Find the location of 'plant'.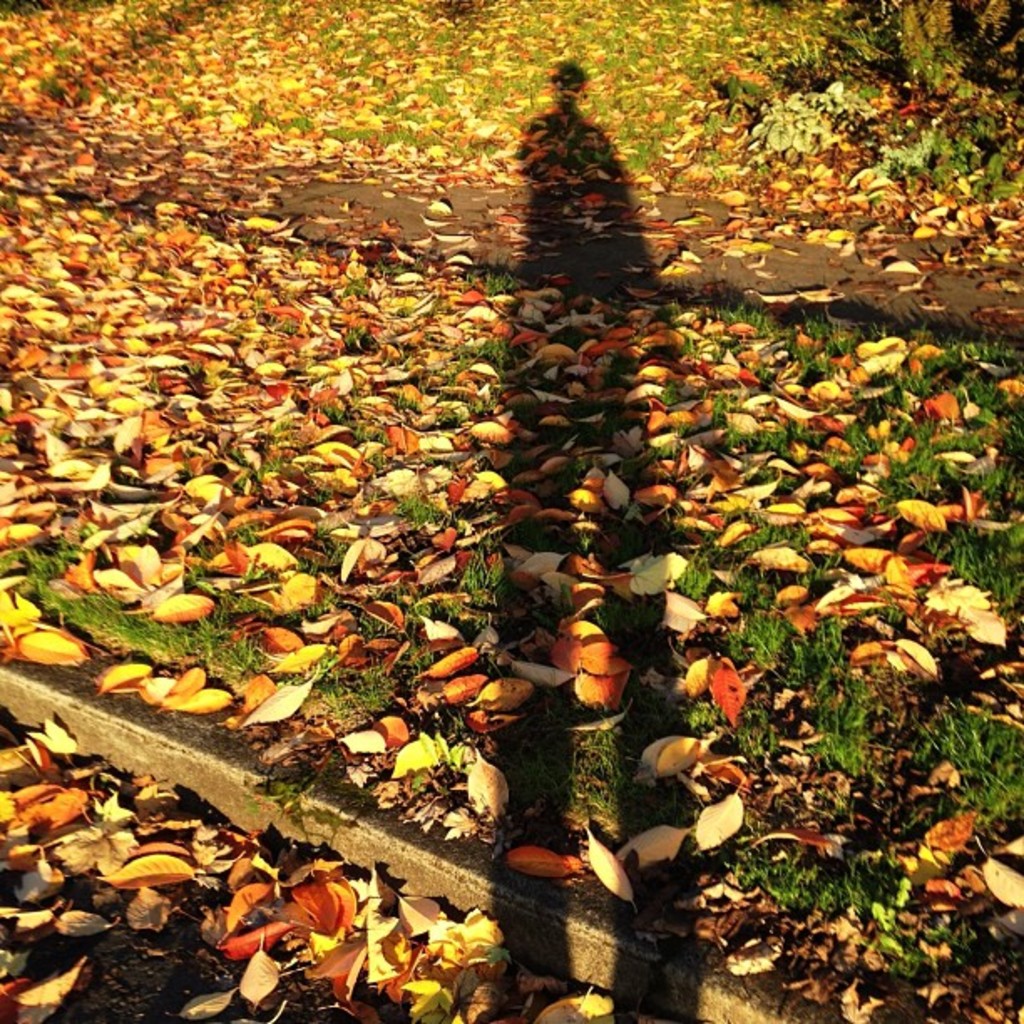
Location: [770,616,855,704].
